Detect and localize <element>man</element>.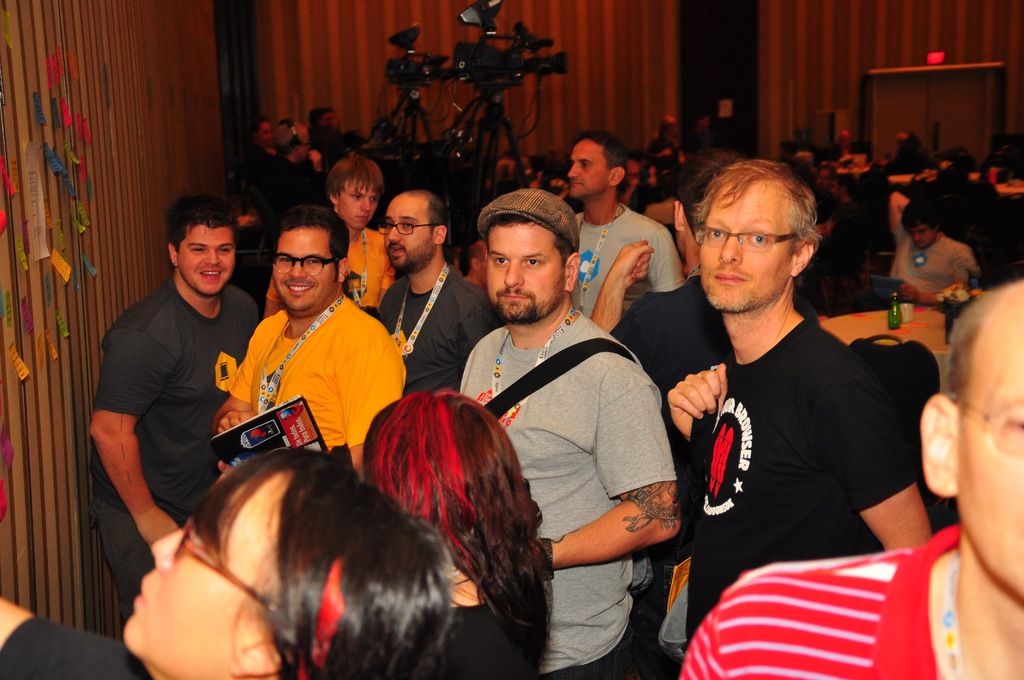
Localized at [x1=571, y1=127, x2=688, y2=319].
